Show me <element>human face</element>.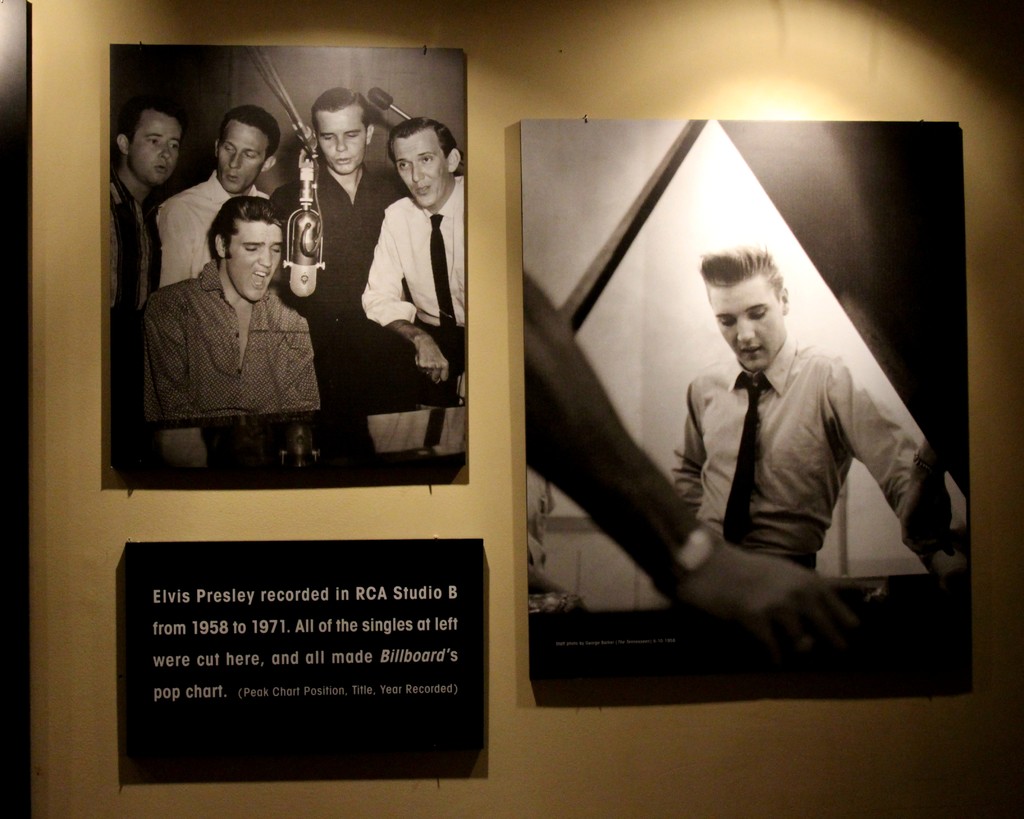
<element>human face</element> is here: locate(229, 221, 285, 299).
